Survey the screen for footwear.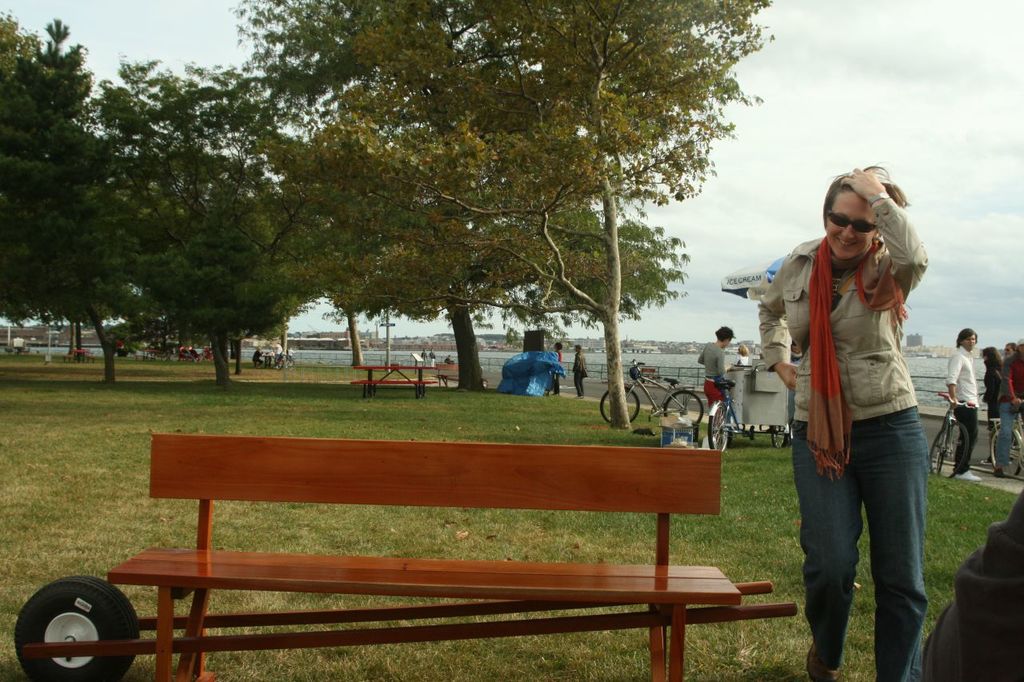
Survey found: pyautogui.locateOnScreen(956, 470, 982, 479).
